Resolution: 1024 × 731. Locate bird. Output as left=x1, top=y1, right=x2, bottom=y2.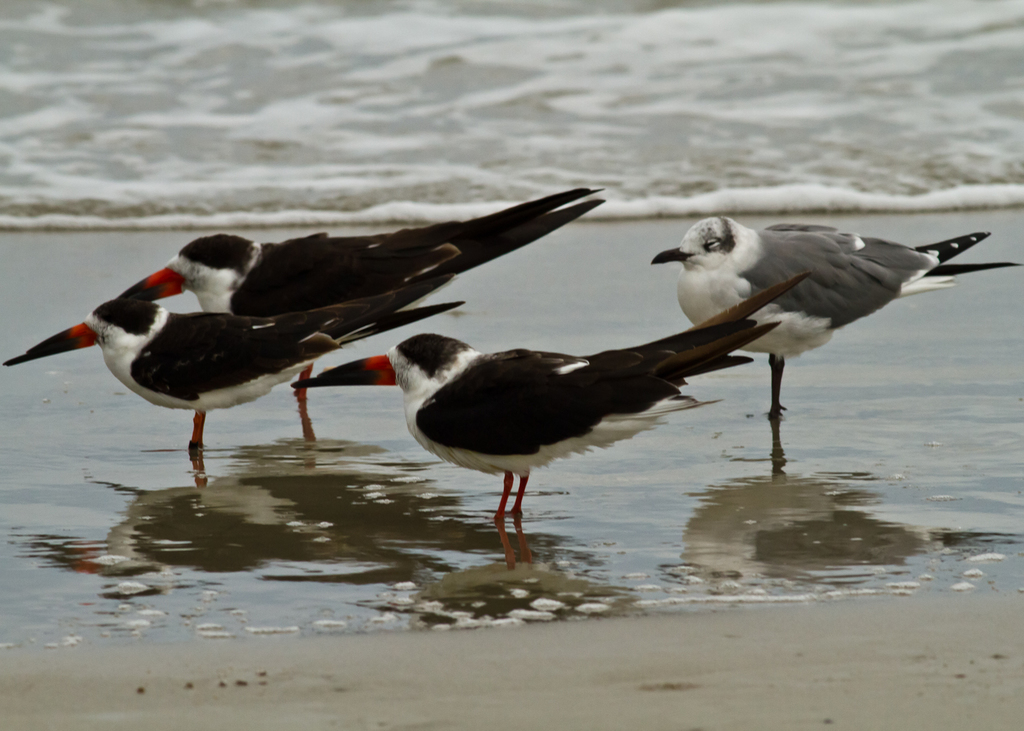
left=651, top=212, right=1002, bottom=444.
